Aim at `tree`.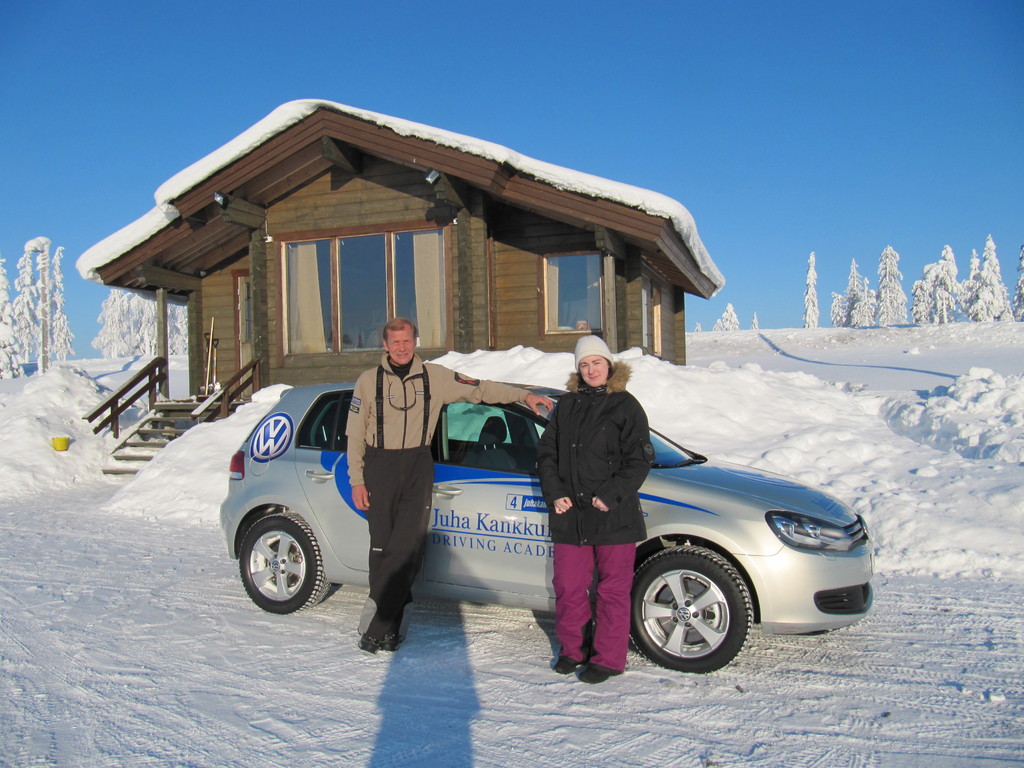
Aimed at x1=0, y1=227, x2=81, y2=382.
